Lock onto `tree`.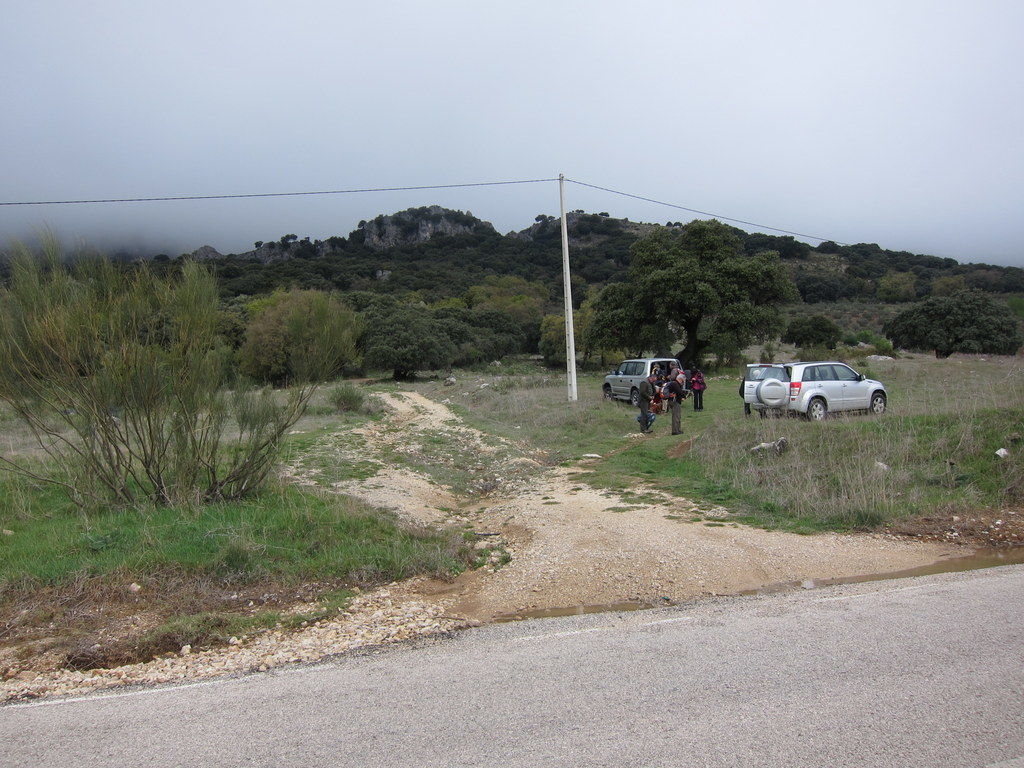
Locked: {"x1": 456, "y1": 268, "x2": 546, "y2": 335}.
